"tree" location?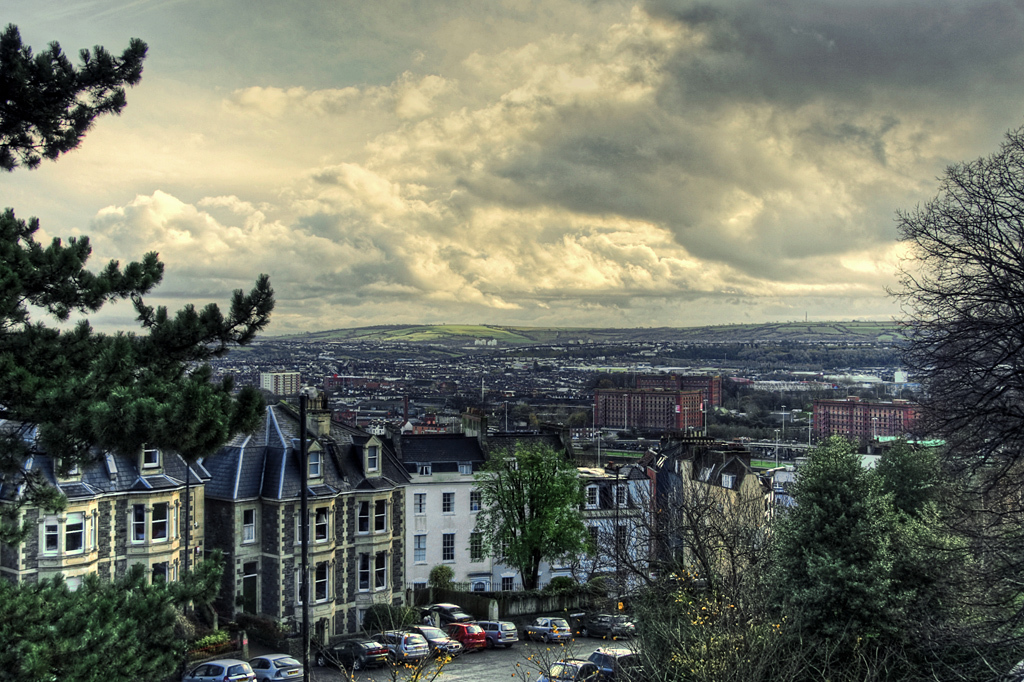
433, 564, 454, 591
